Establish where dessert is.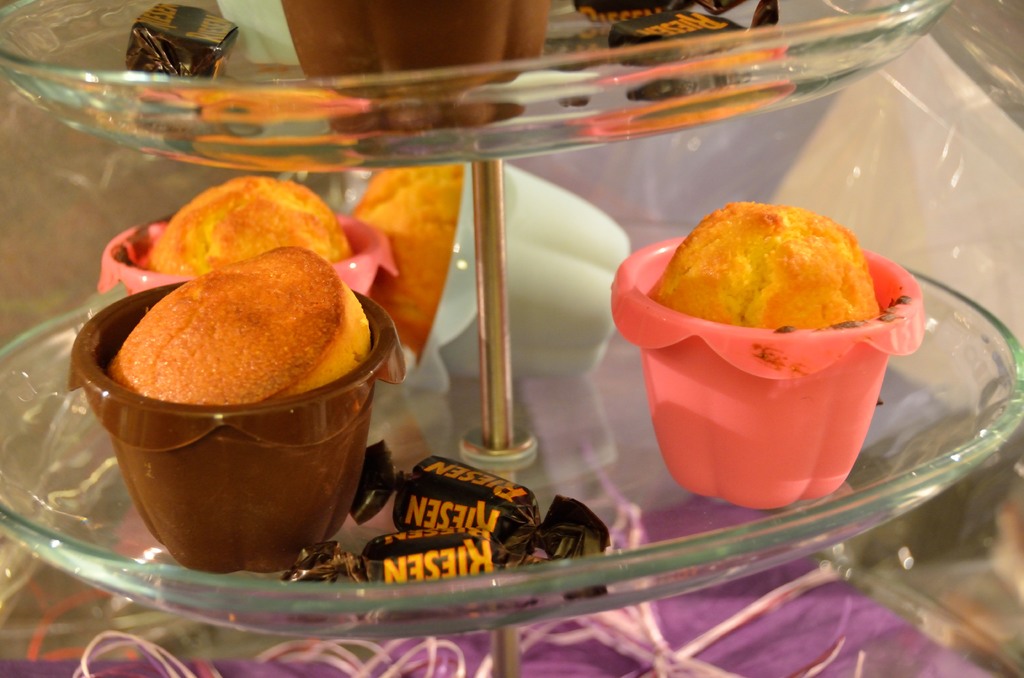
Established at {"left": 627, "top": 188, "right": 960, "bottom": 433}.
